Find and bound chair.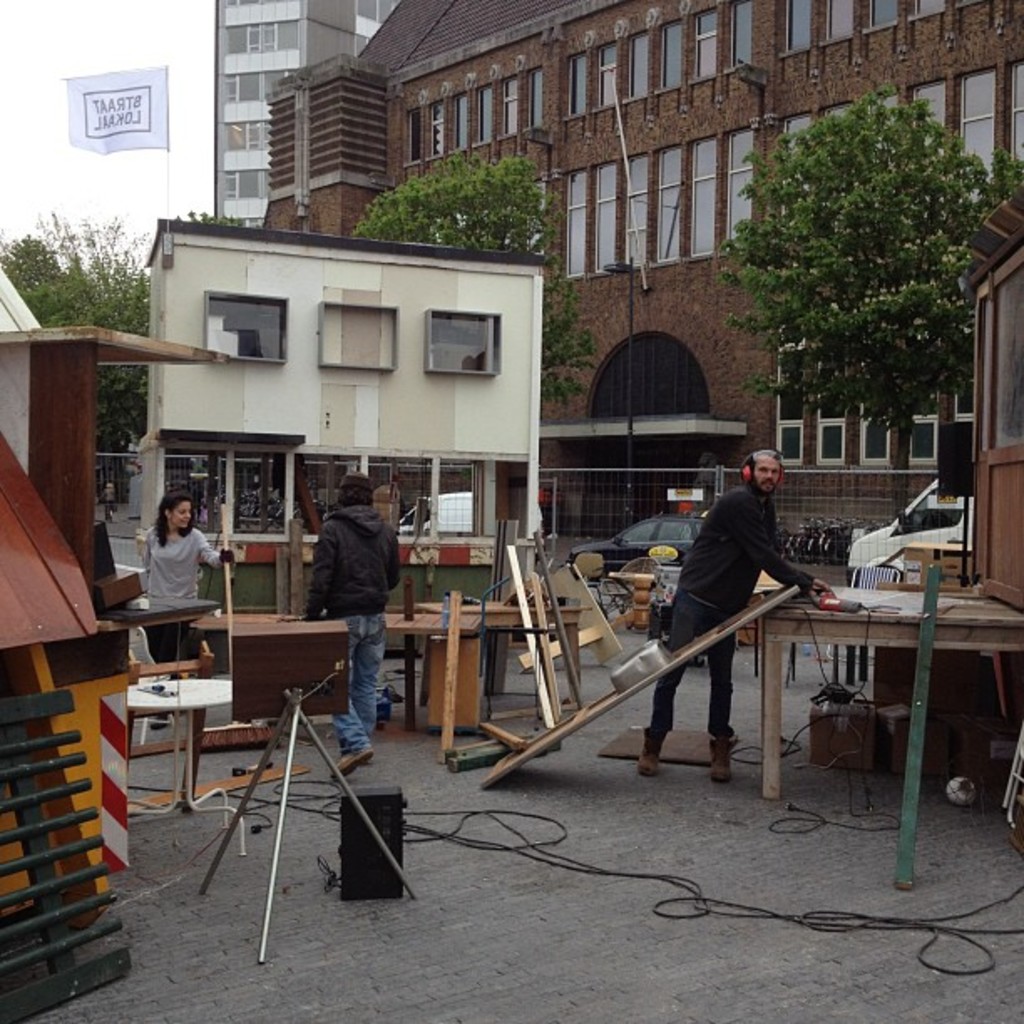
Bound: BBox(577, 552, 607, 602).
